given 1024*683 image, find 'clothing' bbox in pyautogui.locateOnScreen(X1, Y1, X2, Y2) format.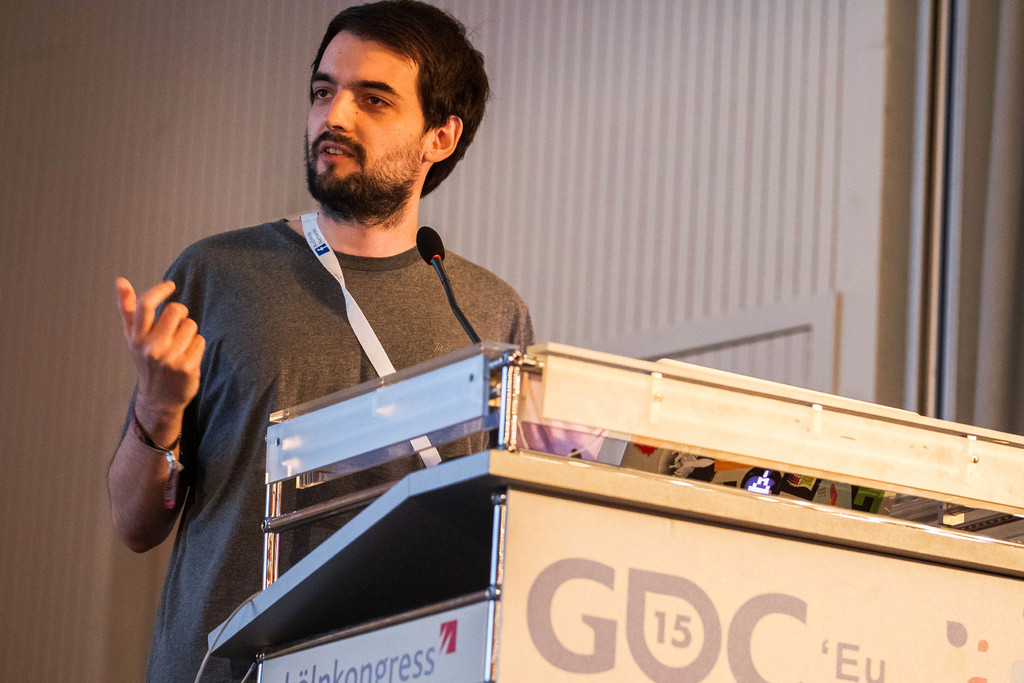
pyautogui.locateOnScreen(138, 180, 529, 656).
